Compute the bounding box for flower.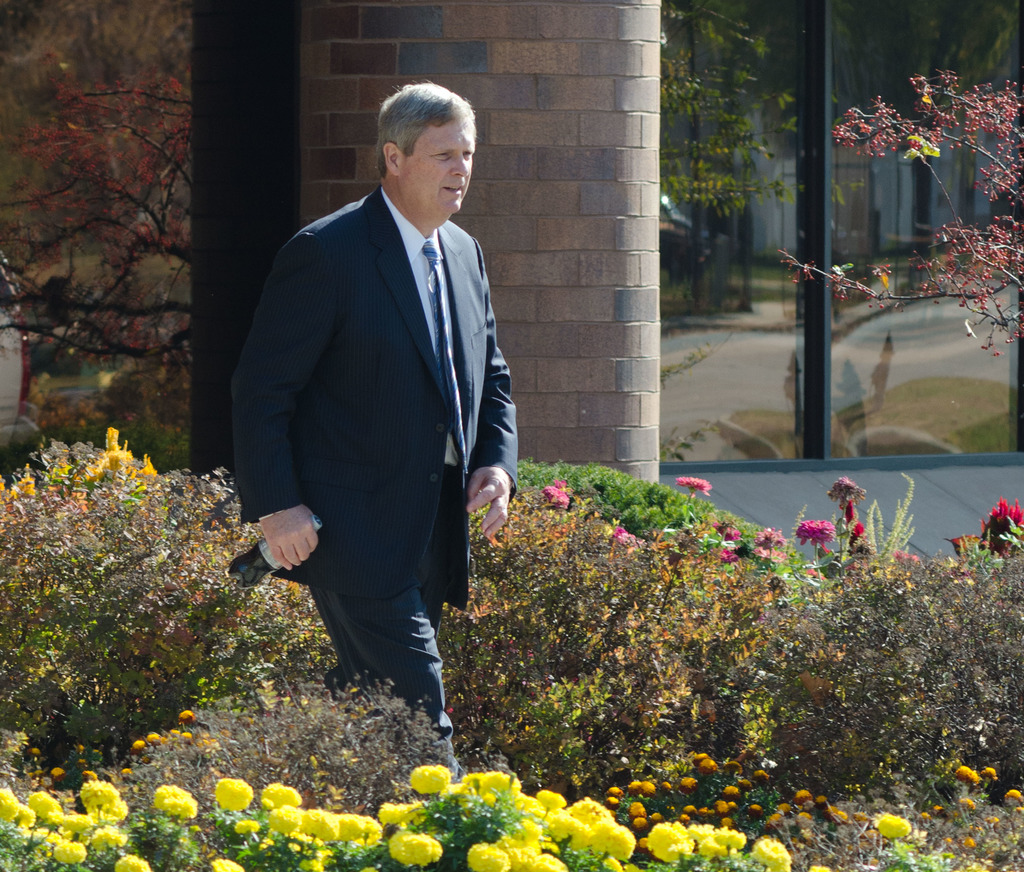
293,807,337,839.
